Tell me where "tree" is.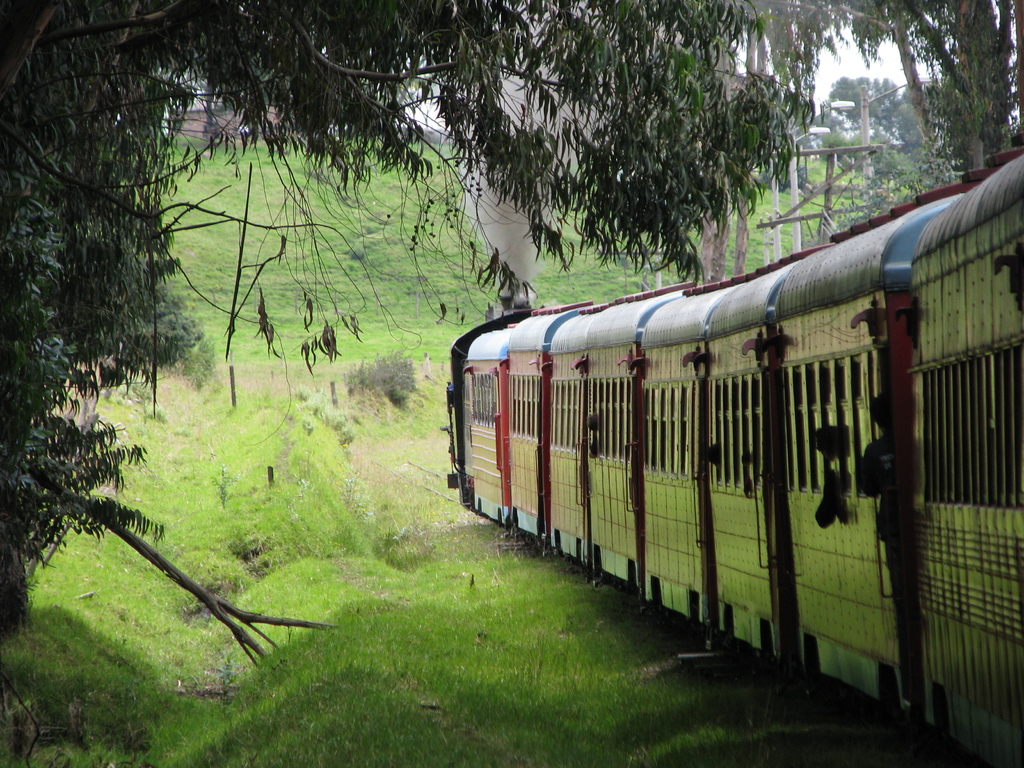
"tree" is at x1=883, y1=90, x2=924, y2=150.
